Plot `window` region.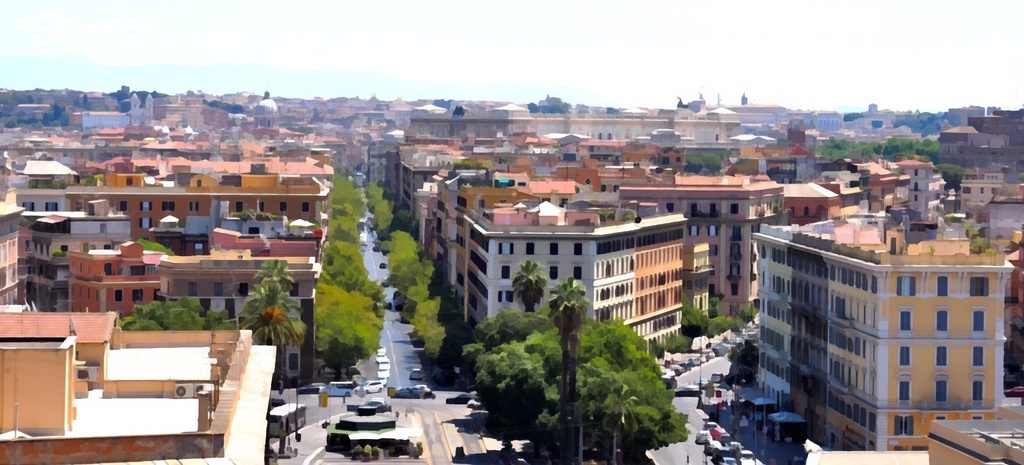
Plotted at bbox(235, 201, 241, 211).
